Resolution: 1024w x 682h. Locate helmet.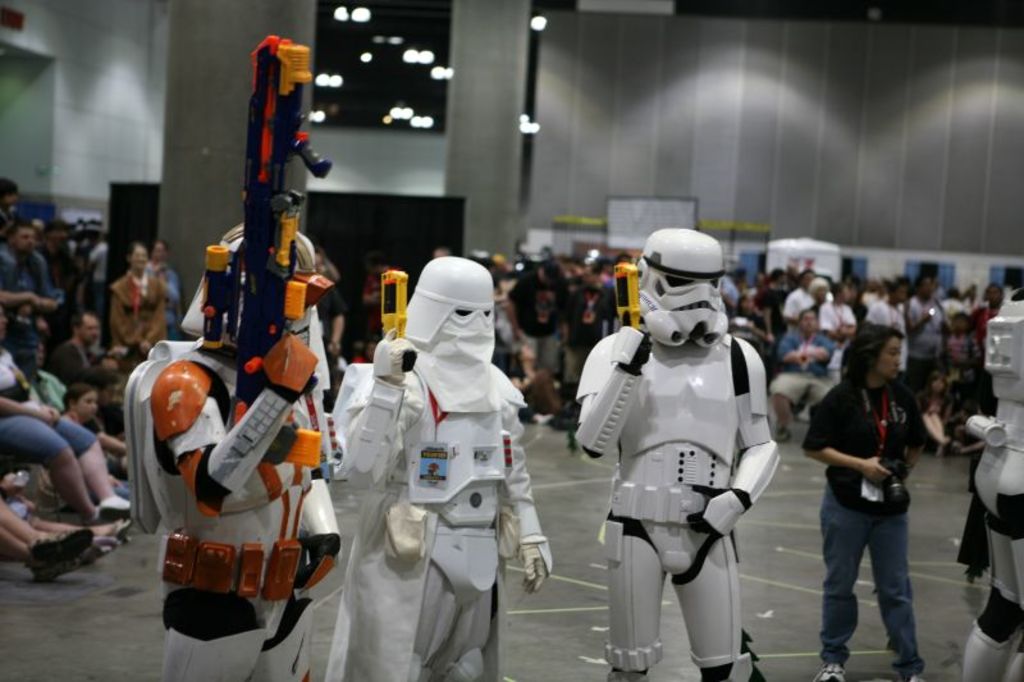
179, 223, 317, 344.
